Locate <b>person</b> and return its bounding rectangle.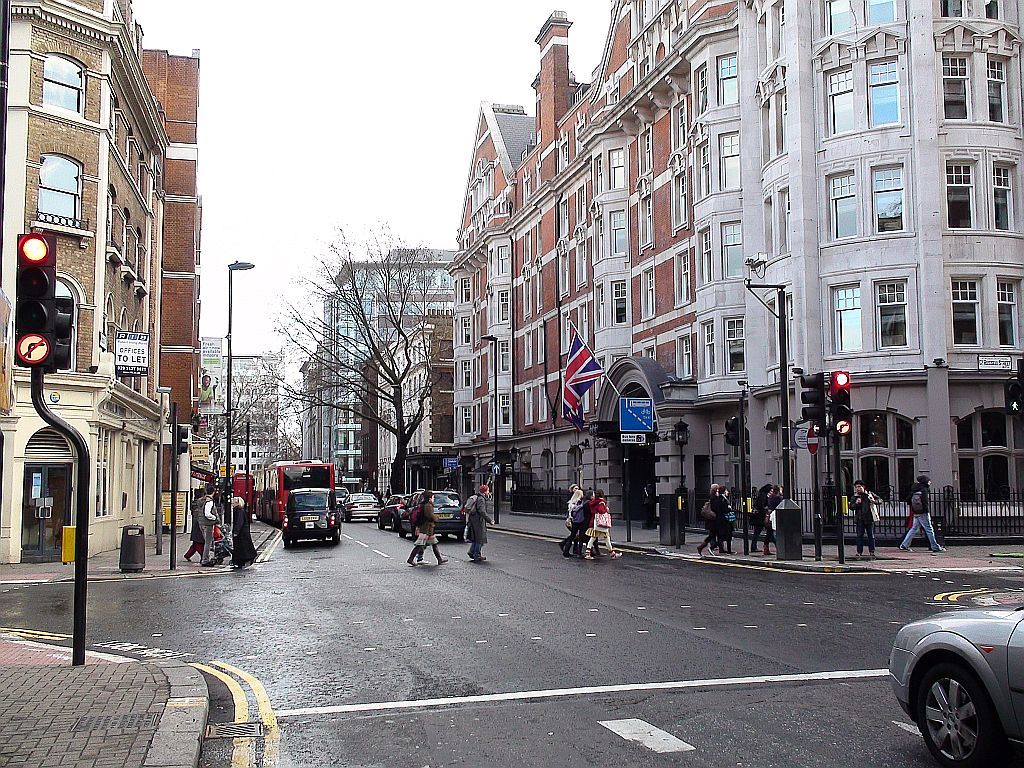
l=182, t=492, r=203, b=560.
